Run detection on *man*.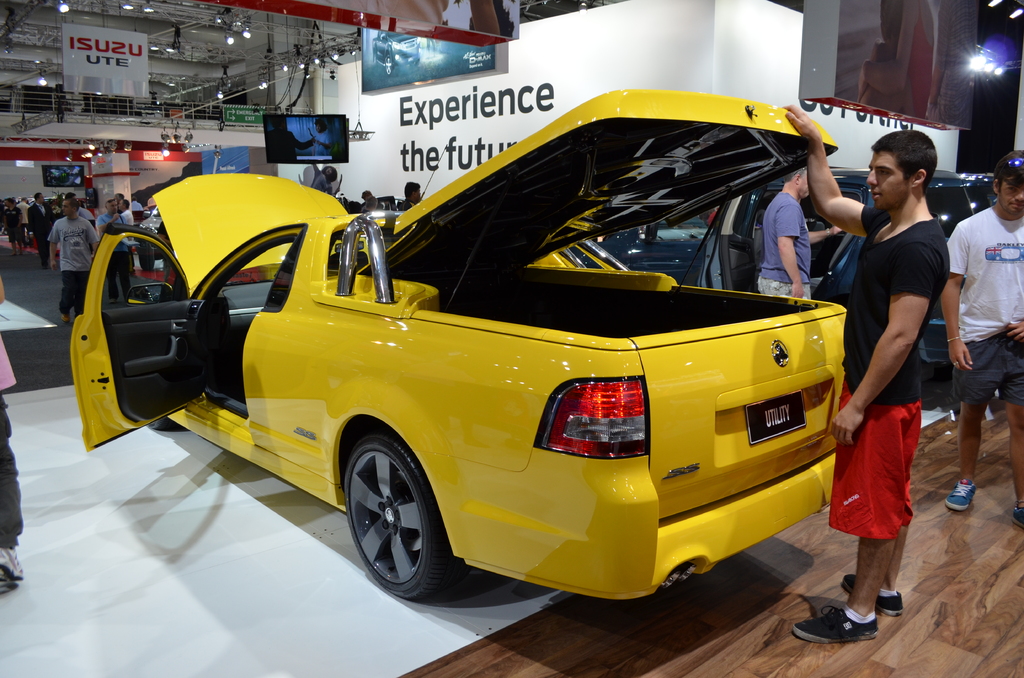
Result: bbox(938, 147, 1023, 528).
